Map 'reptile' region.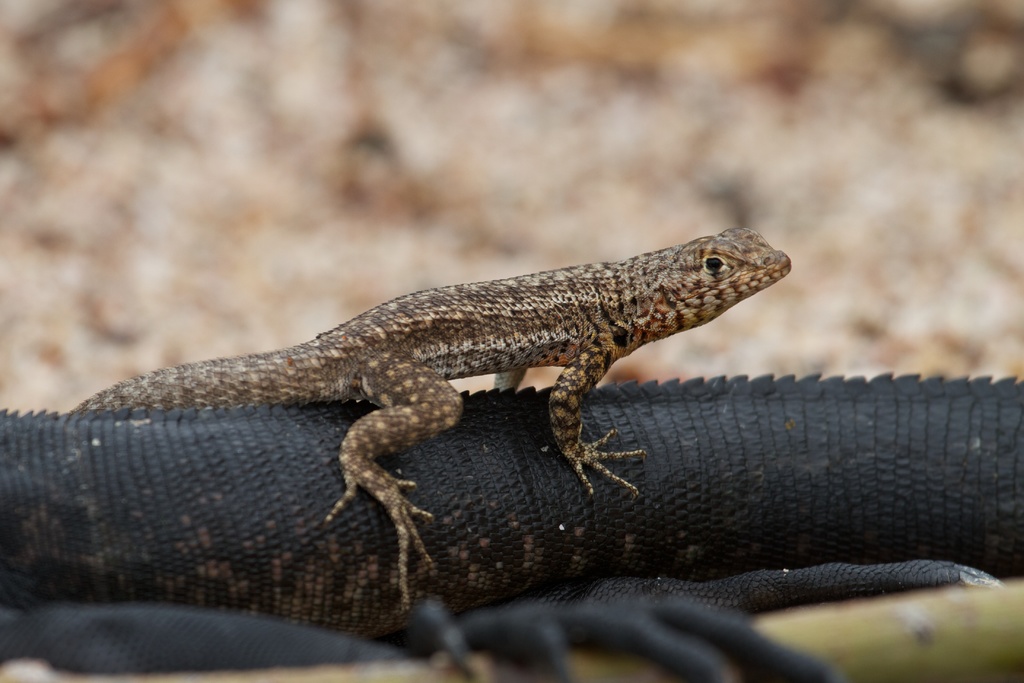
Mapped to BBox(69, 227, 788, 605).
